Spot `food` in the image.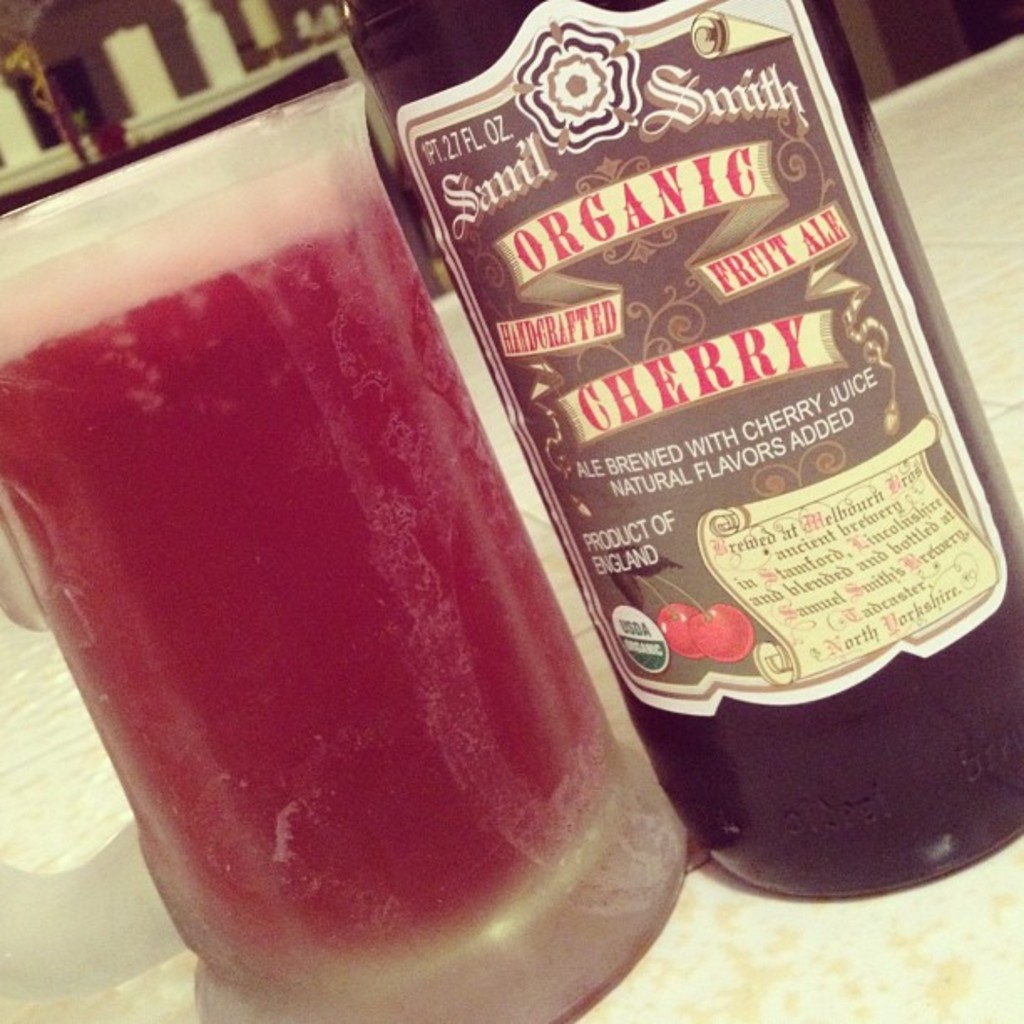
`food` found at [x1=601, y1=542, x2=751, y2=669].
